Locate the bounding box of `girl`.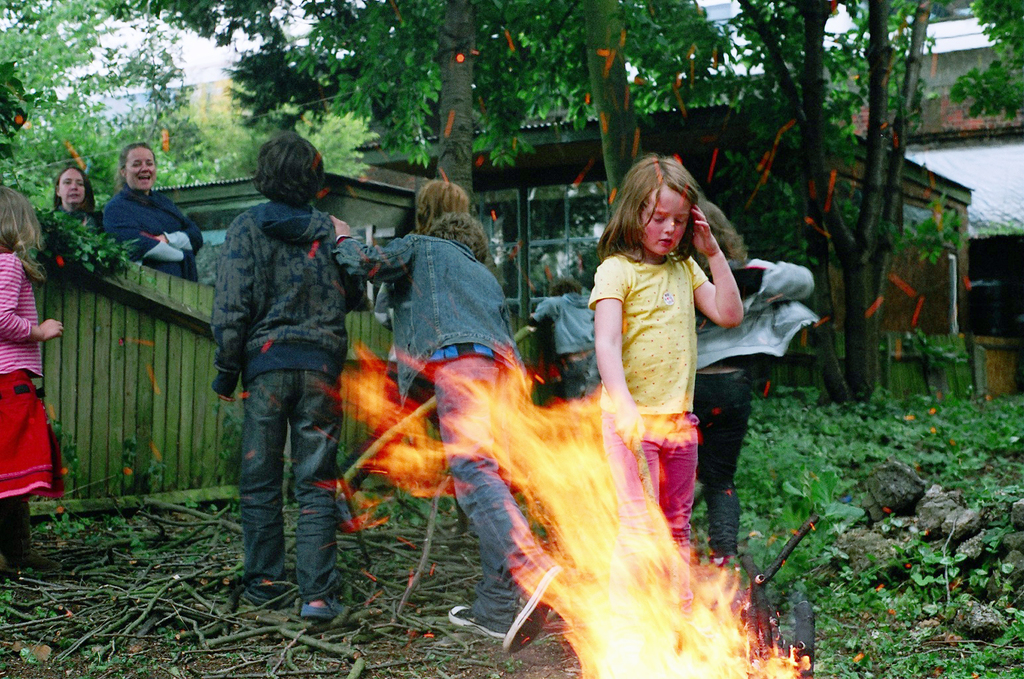
Bounding box: {"left": 0, "top": 184, "right": 65, "bottom": 576}.
